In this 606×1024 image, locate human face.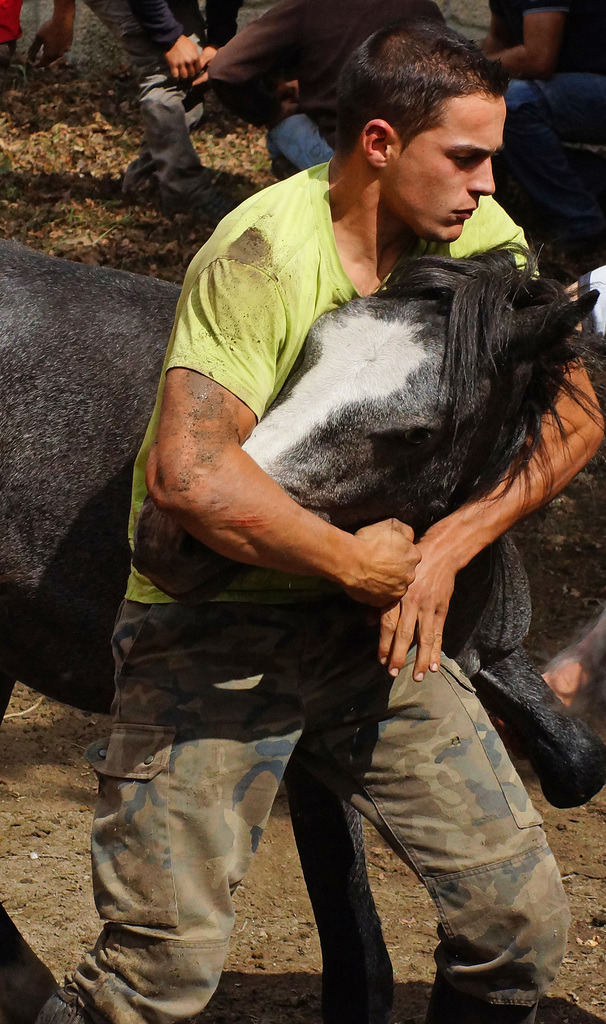
Bounding box: detection(391, 92, 507, 246).
